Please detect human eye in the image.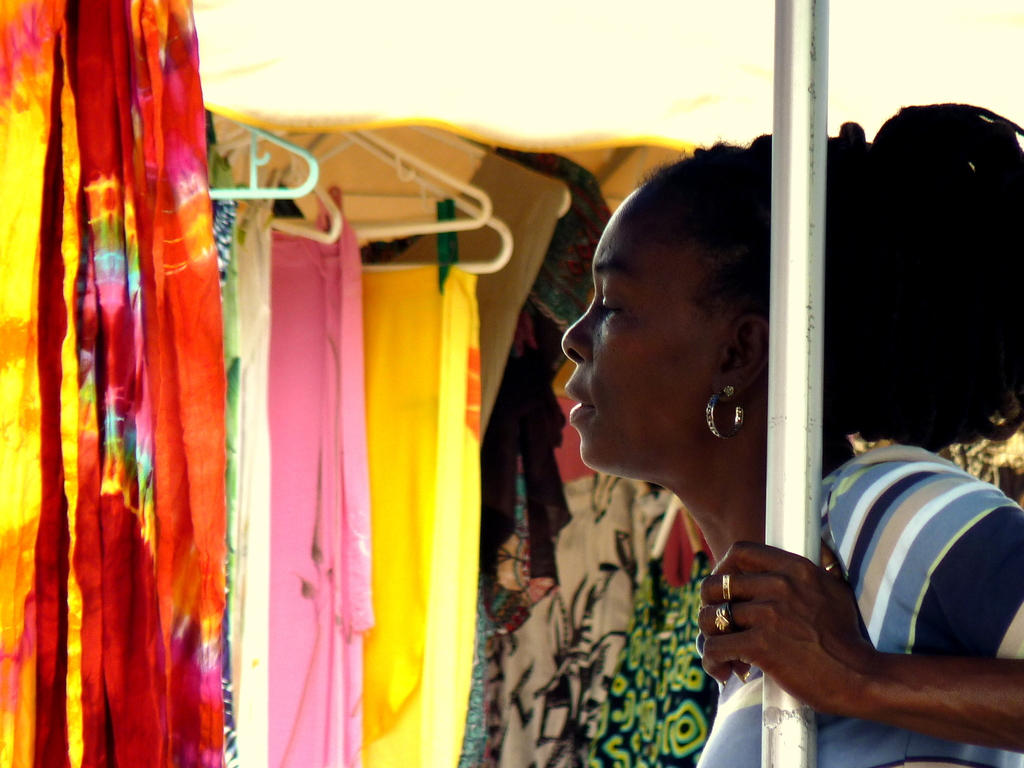
detection(593, 286, 647, 326).
